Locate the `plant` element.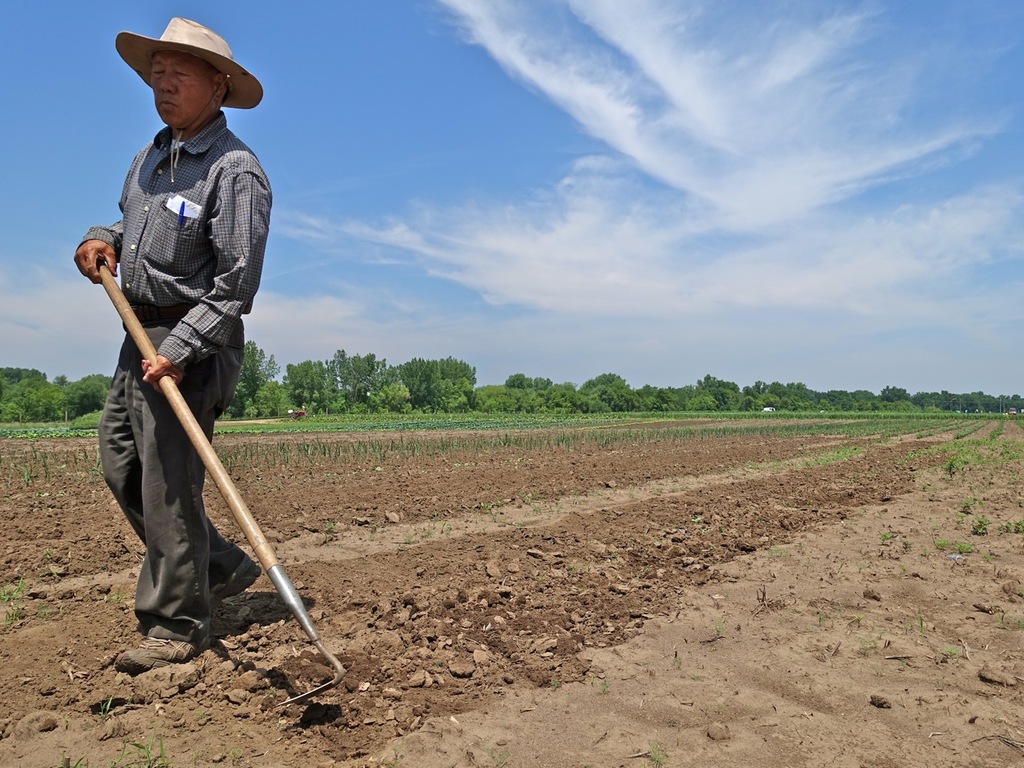
Element bbox: bbox(589, 673, 612, 697).
